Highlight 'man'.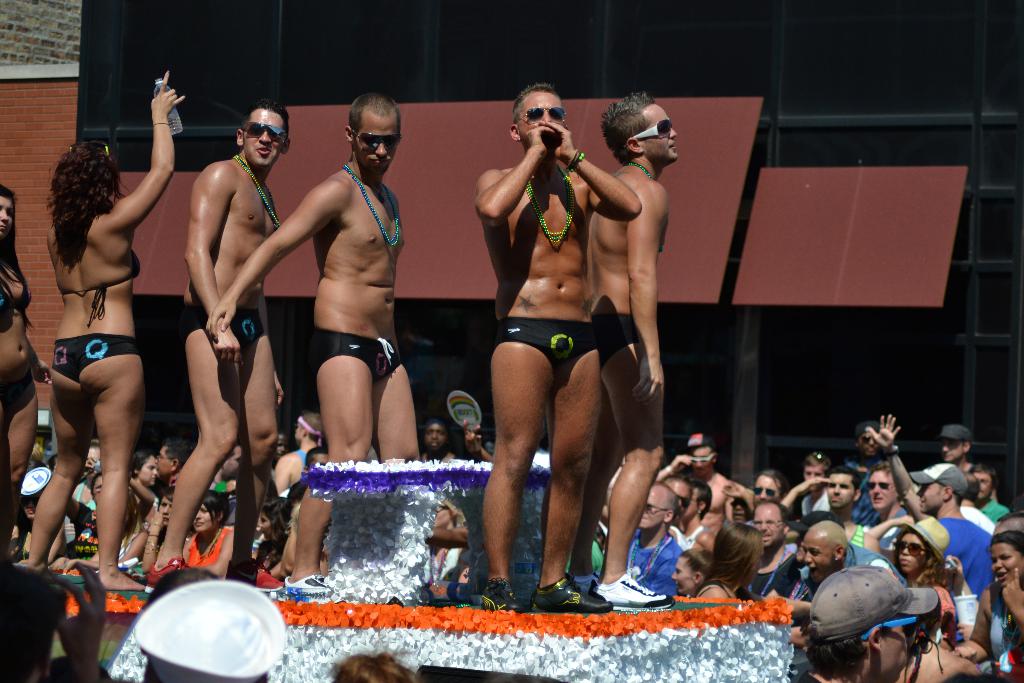
Highlighted region: locate(855, 420, 877, 456).
